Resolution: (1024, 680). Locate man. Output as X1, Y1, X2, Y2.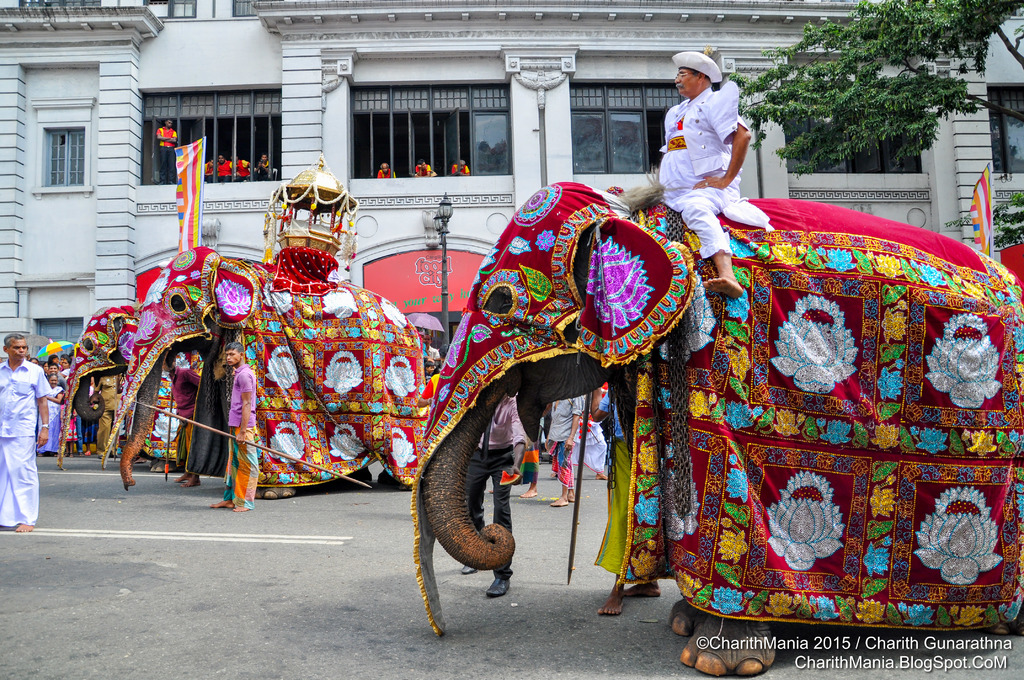
588, 387, 662, 617.
